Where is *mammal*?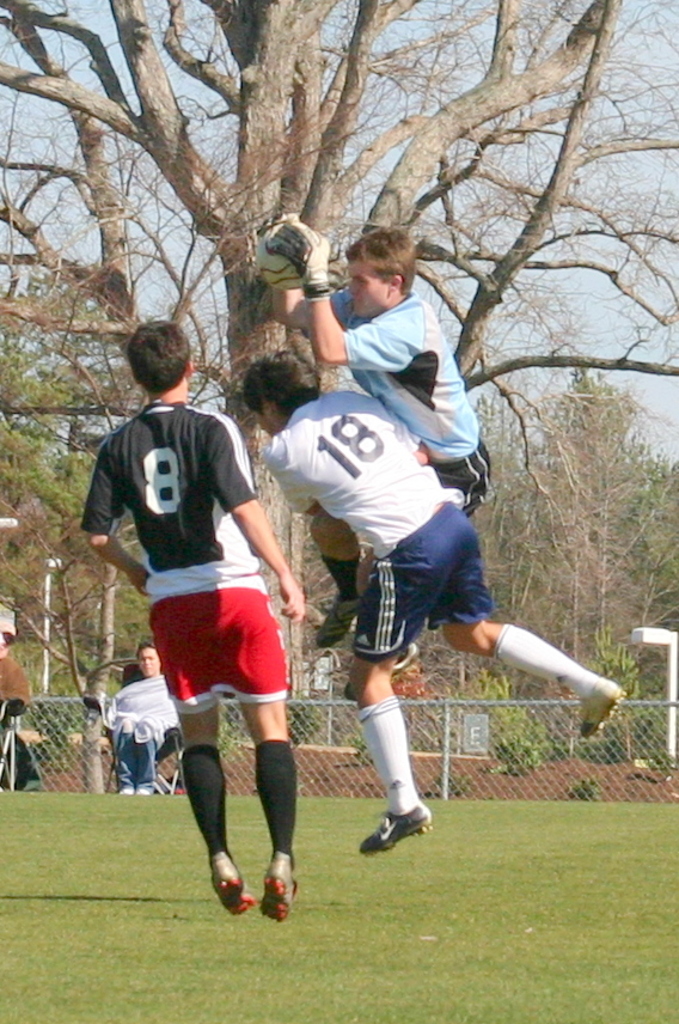
109:641:175:799.
